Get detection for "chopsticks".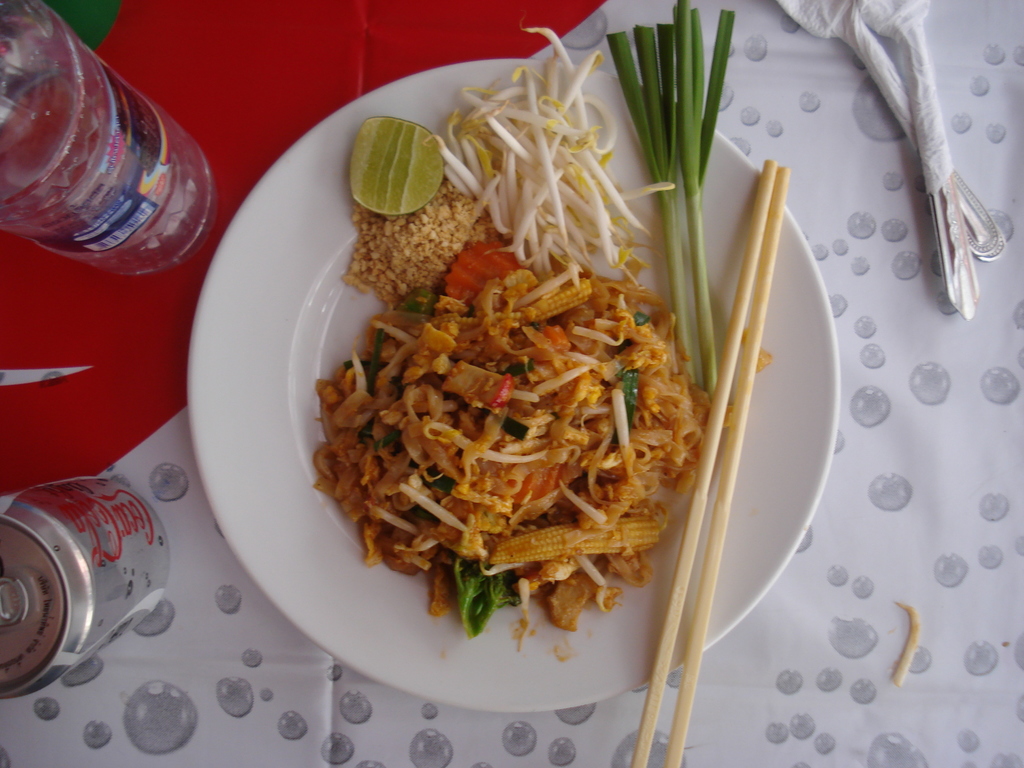
Detection: pyautogui.locateOnScreen(632, 164, 788, 767).
